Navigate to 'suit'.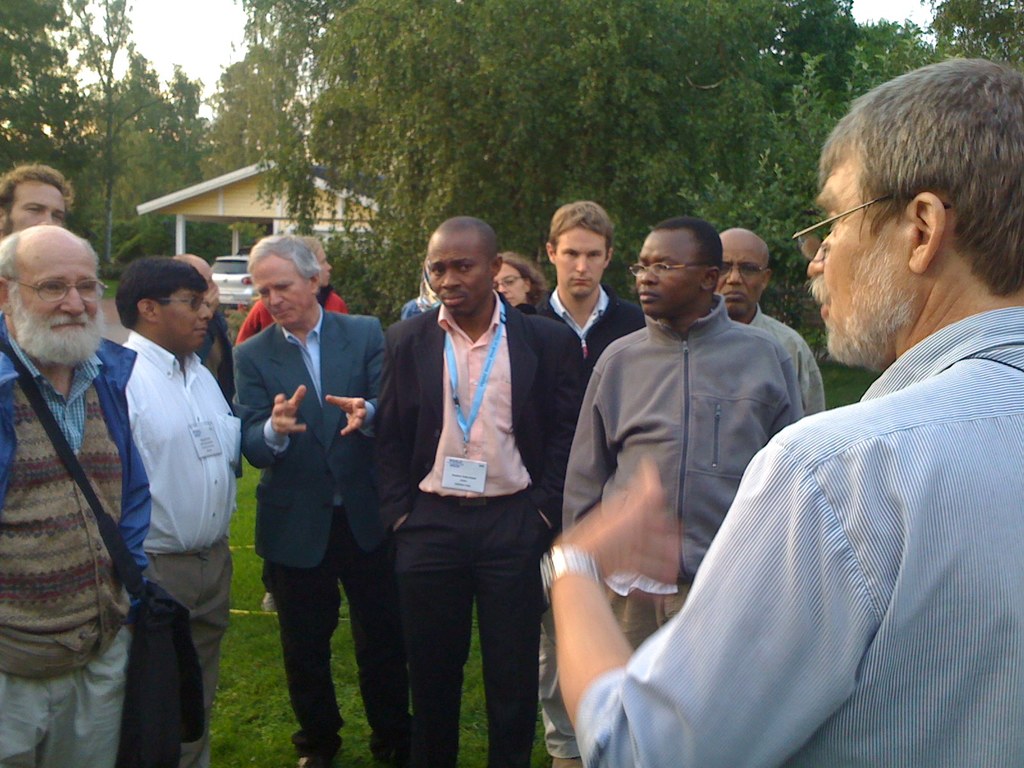
Navigation target: crop(220, 219, 369, 716).
